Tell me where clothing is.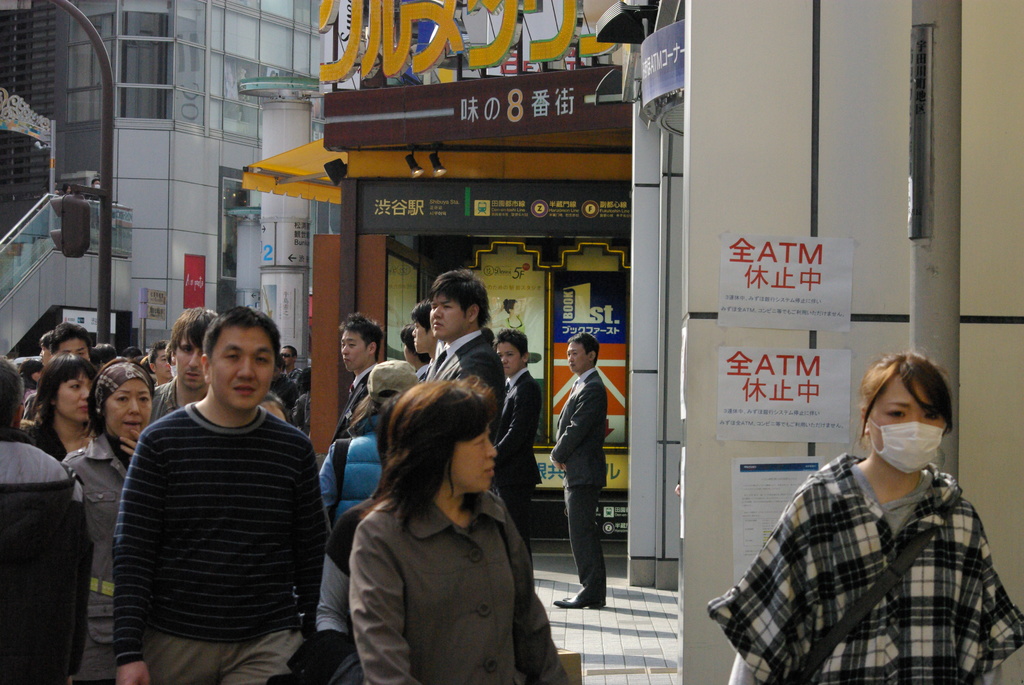
clothing is at box=[548, 359, 616, 613].
